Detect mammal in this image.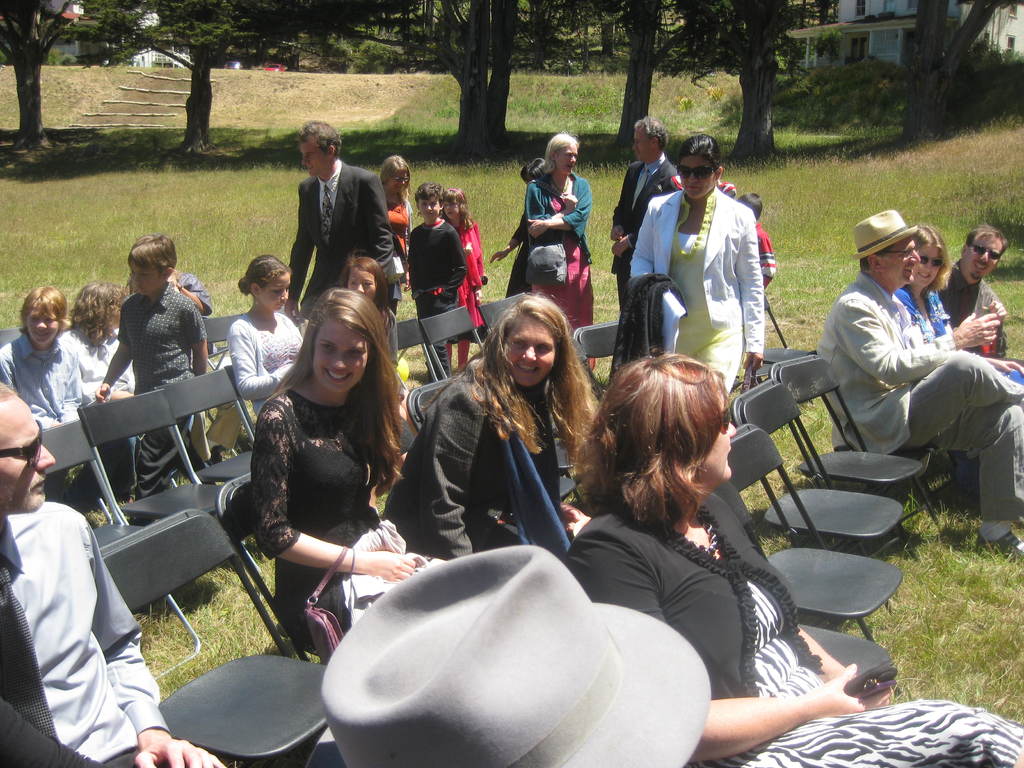
Detection: region(897, 225, 1023, 511).
